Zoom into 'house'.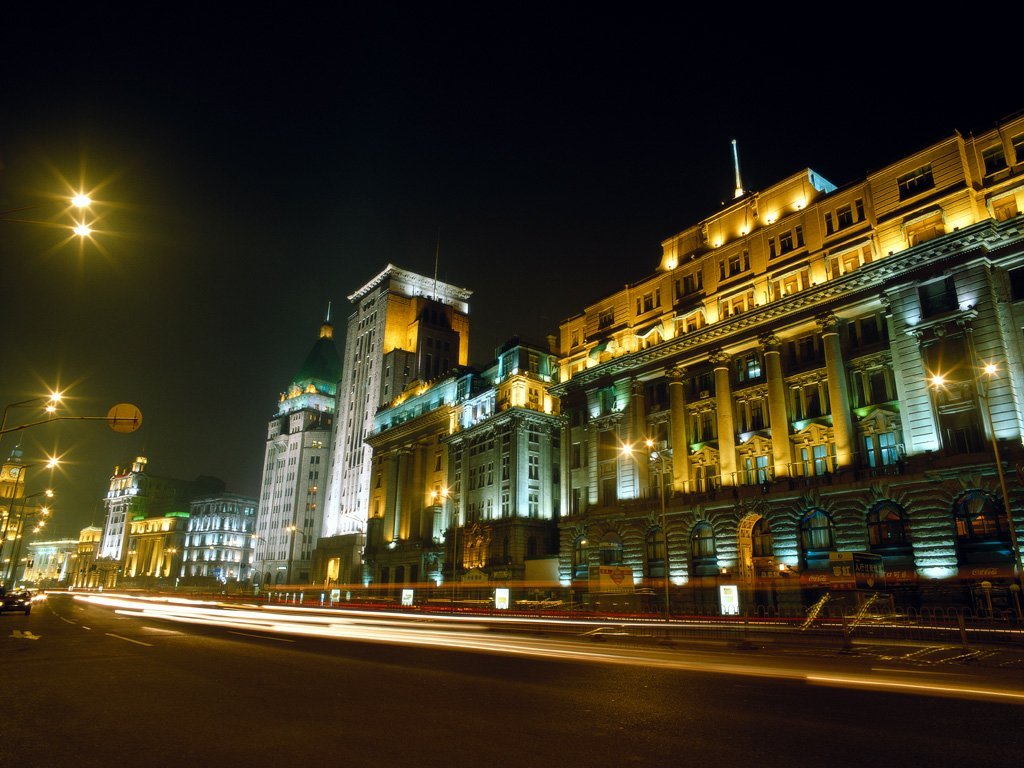
Zoom target: left=186, top=509, right=264, bottom=591.
